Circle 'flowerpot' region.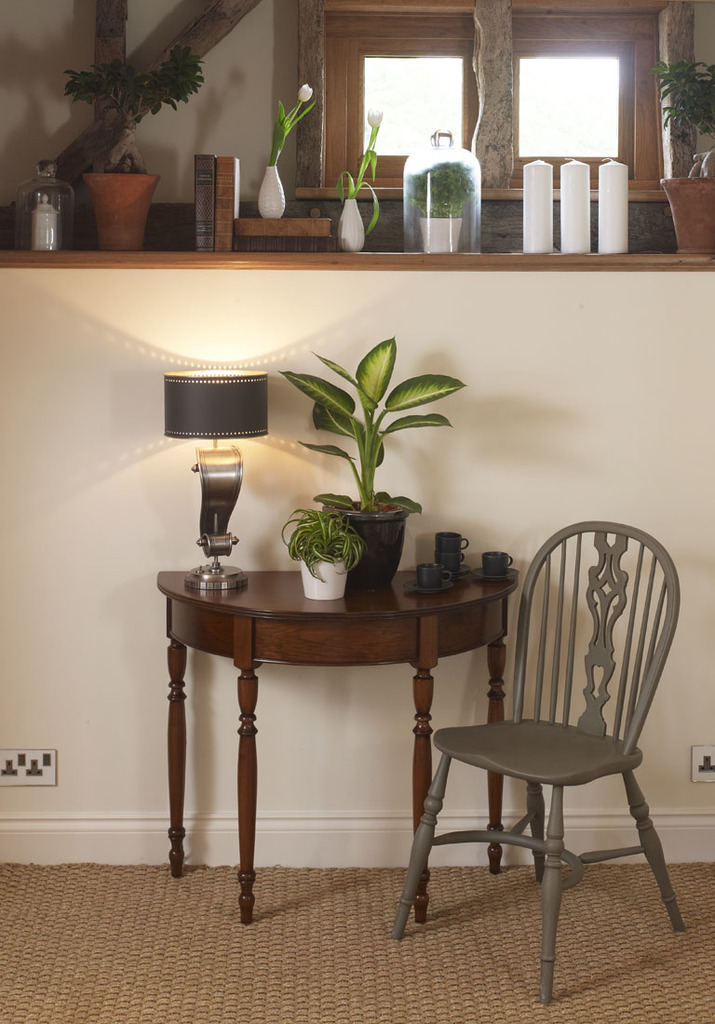
Region: <box>85,167,160,249</box>.
